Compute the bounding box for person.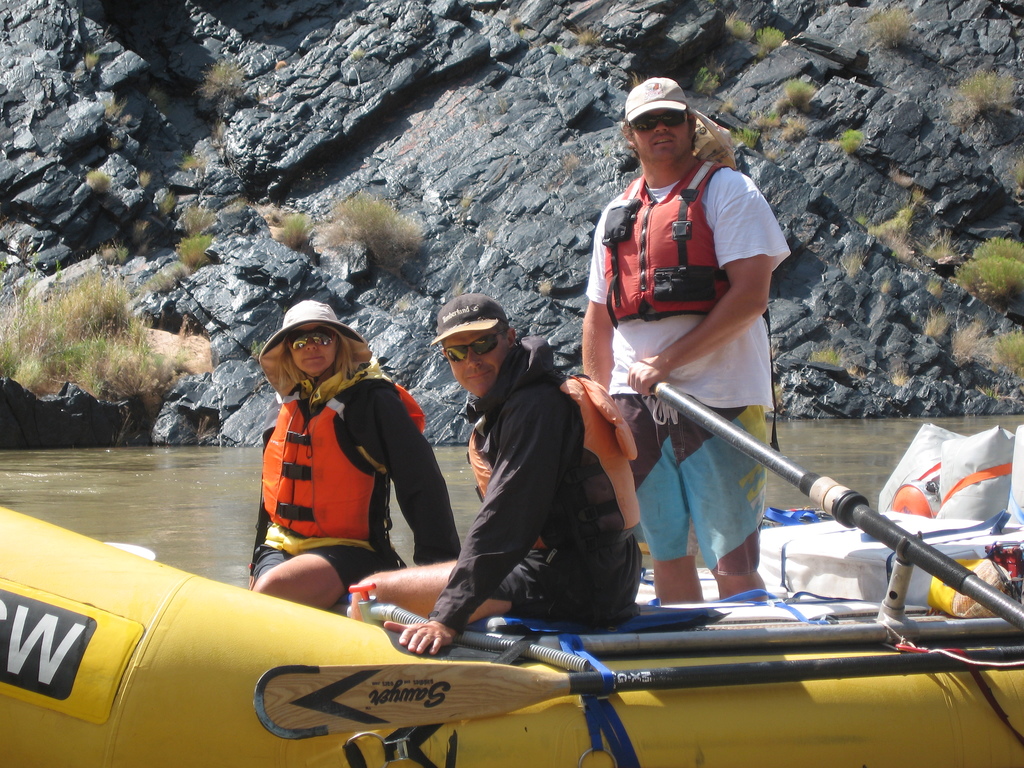
[x1=579, y1=74, x2=791, y2=603].
